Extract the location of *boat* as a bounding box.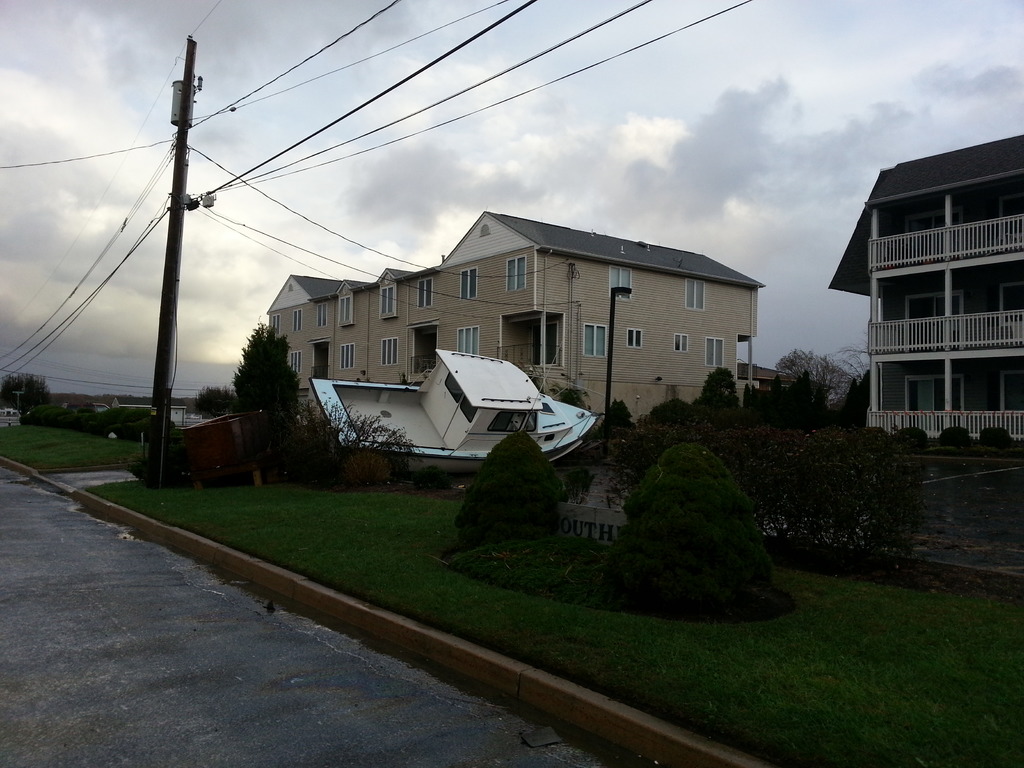
x1=176 y1=408 x2=290 y2=477.
